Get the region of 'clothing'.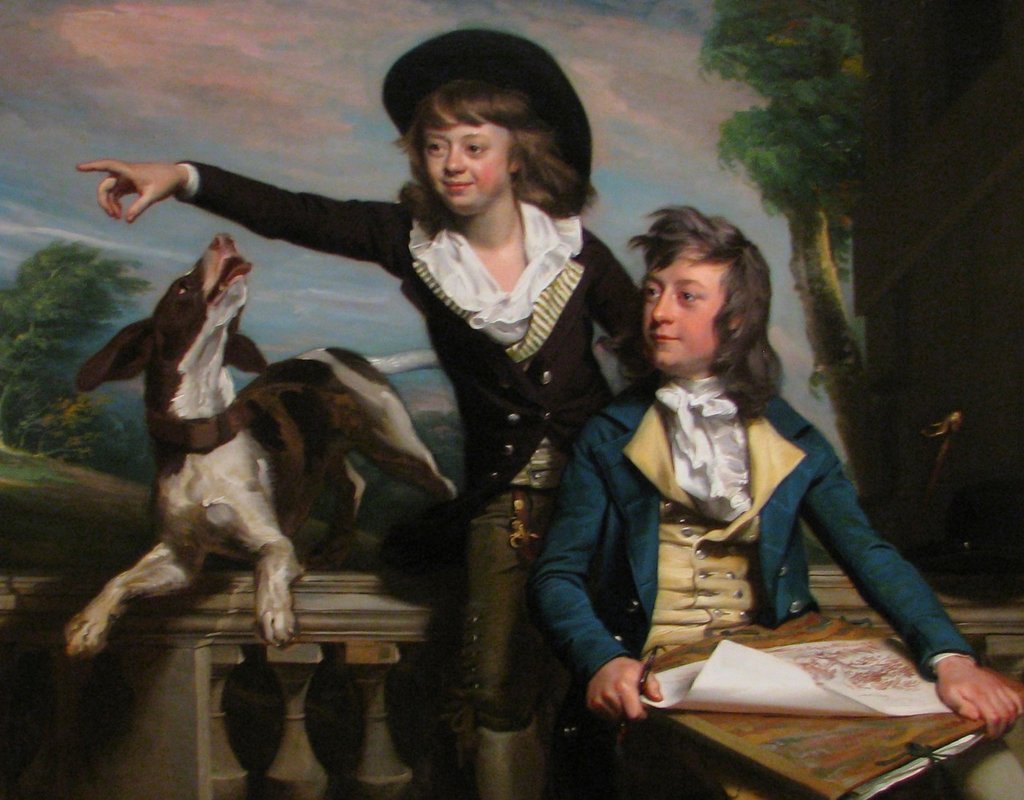
rect(540, 375, 979, 799).
